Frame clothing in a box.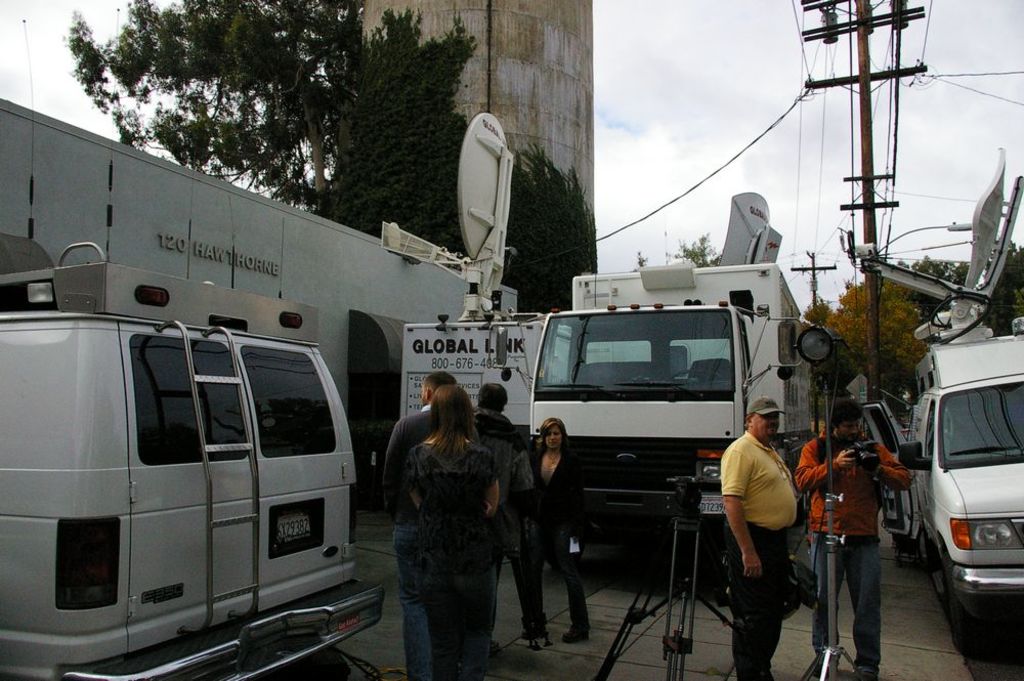
<bbox>402, 441, 502, 680</bbox>.
